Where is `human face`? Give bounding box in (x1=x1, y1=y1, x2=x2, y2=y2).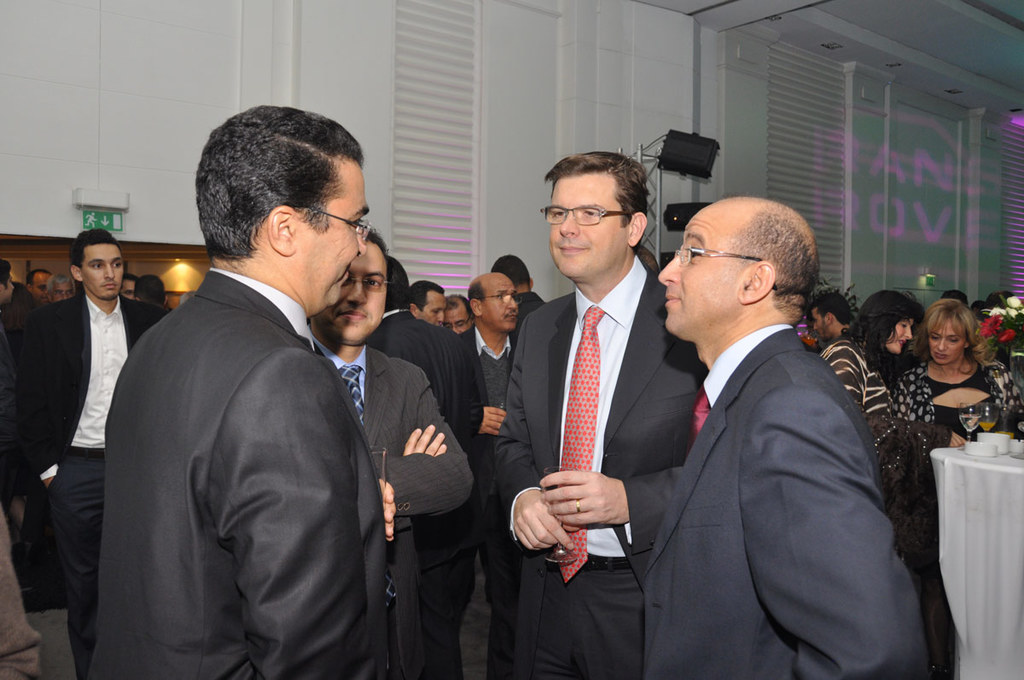
(x1=887, y1=317, x2=911, y2=353).
